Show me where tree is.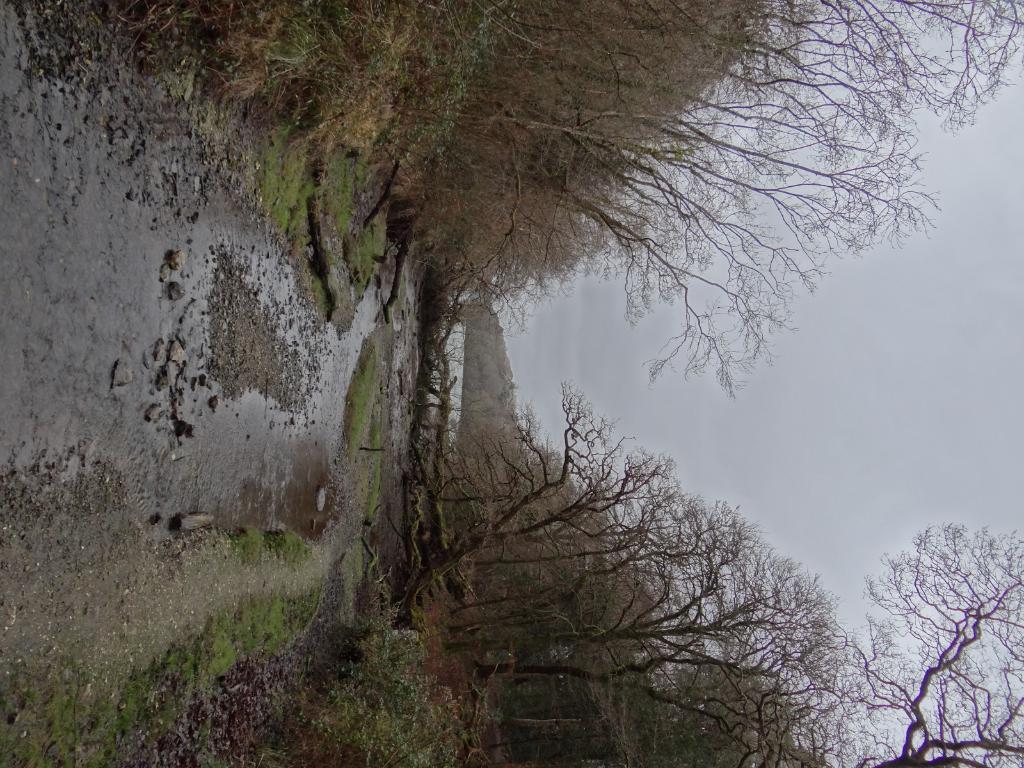
tree is at x1=845, y1=522, x2=1023, y2=767.
